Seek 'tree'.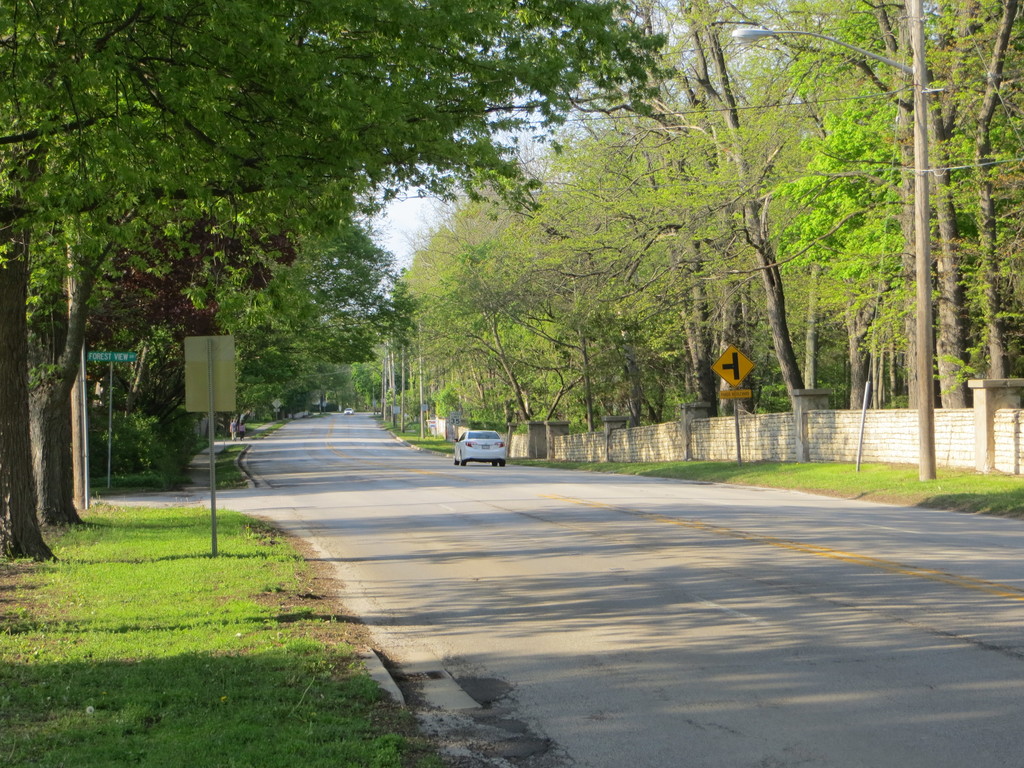
bbox=(664, 0, 835, 414).
